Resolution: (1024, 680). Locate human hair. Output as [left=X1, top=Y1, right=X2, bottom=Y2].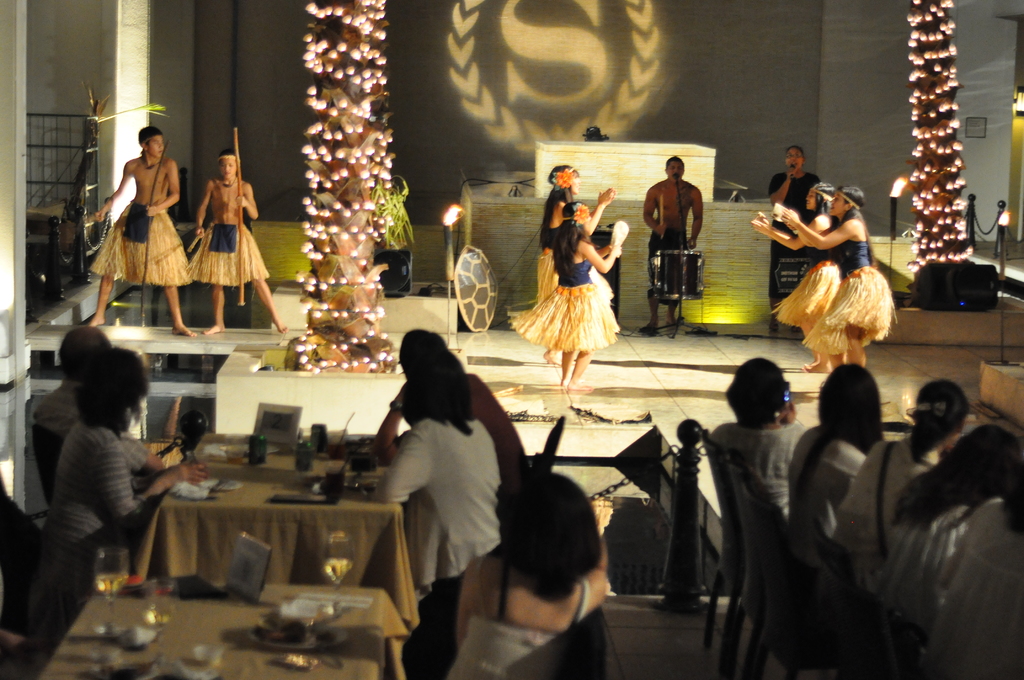
[left=664, top=156, right=684, bottom=173].
